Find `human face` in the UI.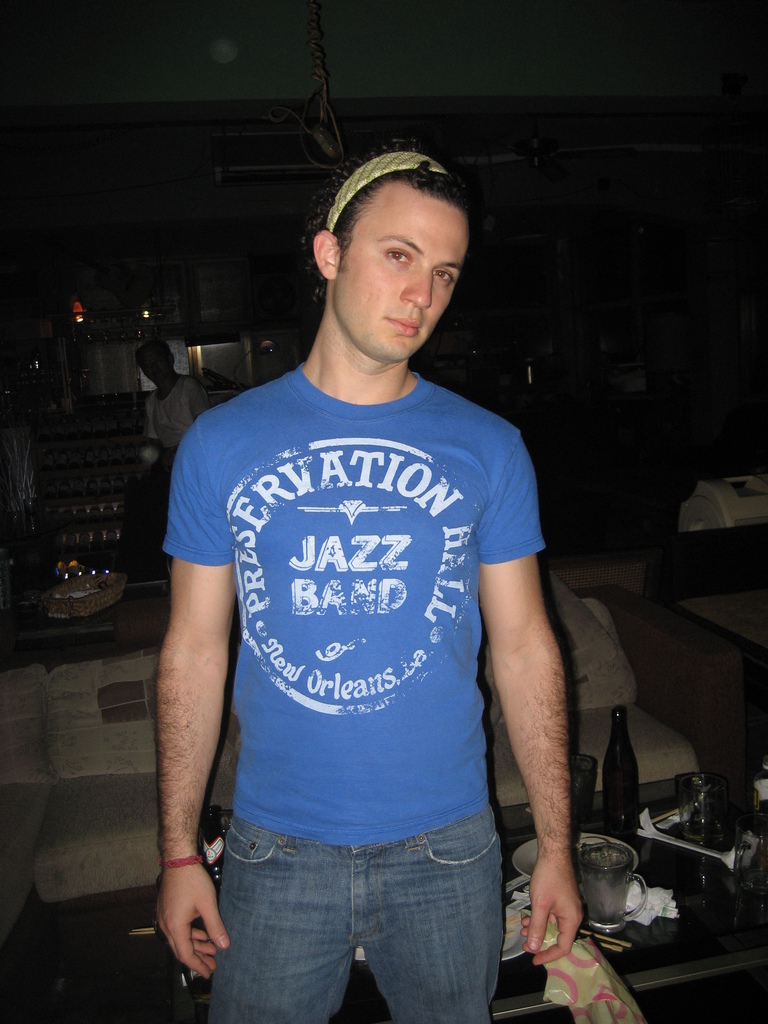
UI element at select_region(334, 190, 476, 365).
